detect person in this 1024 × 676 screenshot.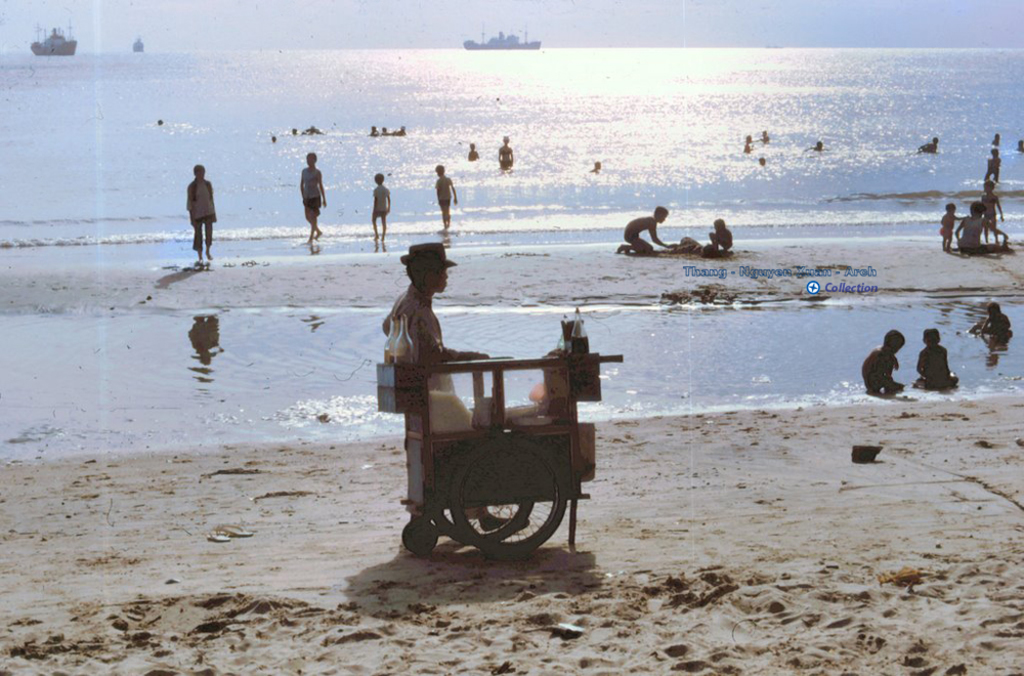
Detection: {"x1": 496, "y1": 133, "x2": 514, "y2": 175}.
